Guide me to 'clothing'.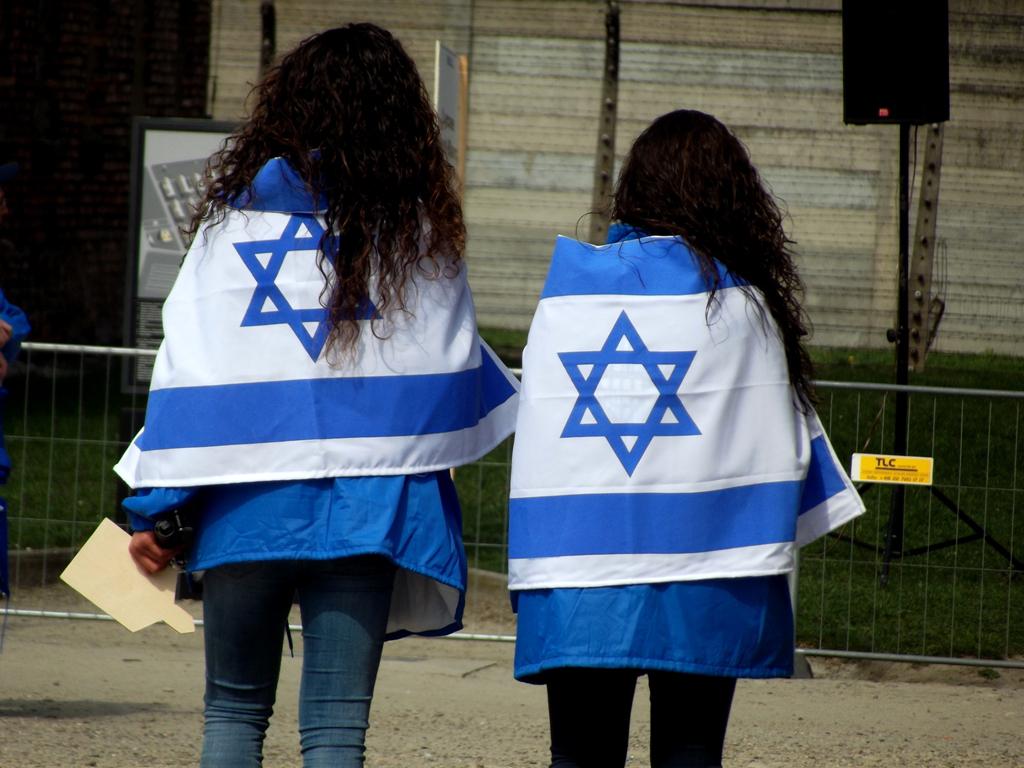
Guidance: [x1=111, y1=114, x2=523, y2=625].
